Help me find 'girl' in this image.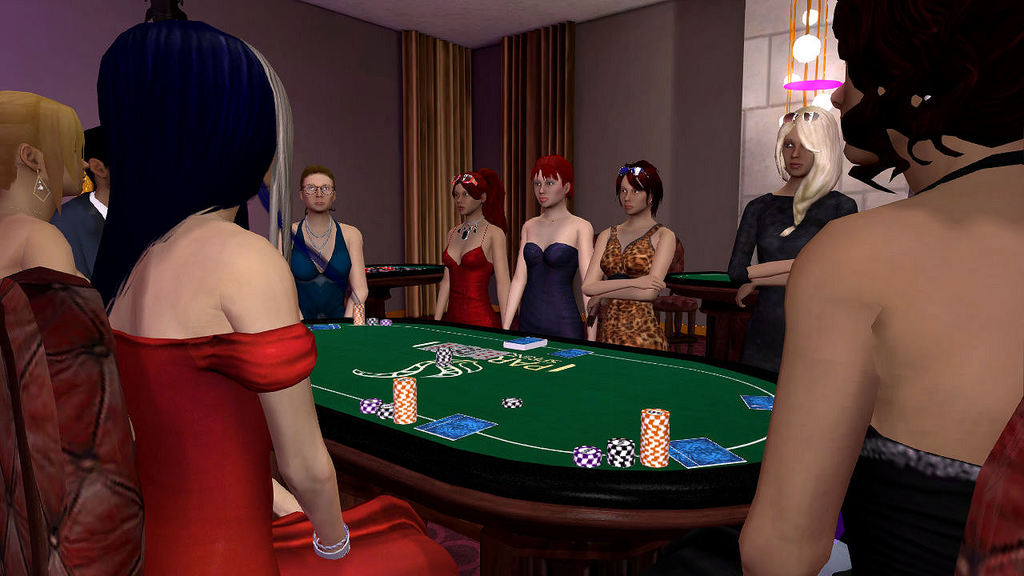
Found it: x1=502 y1=154 x2=596 y2=342.
